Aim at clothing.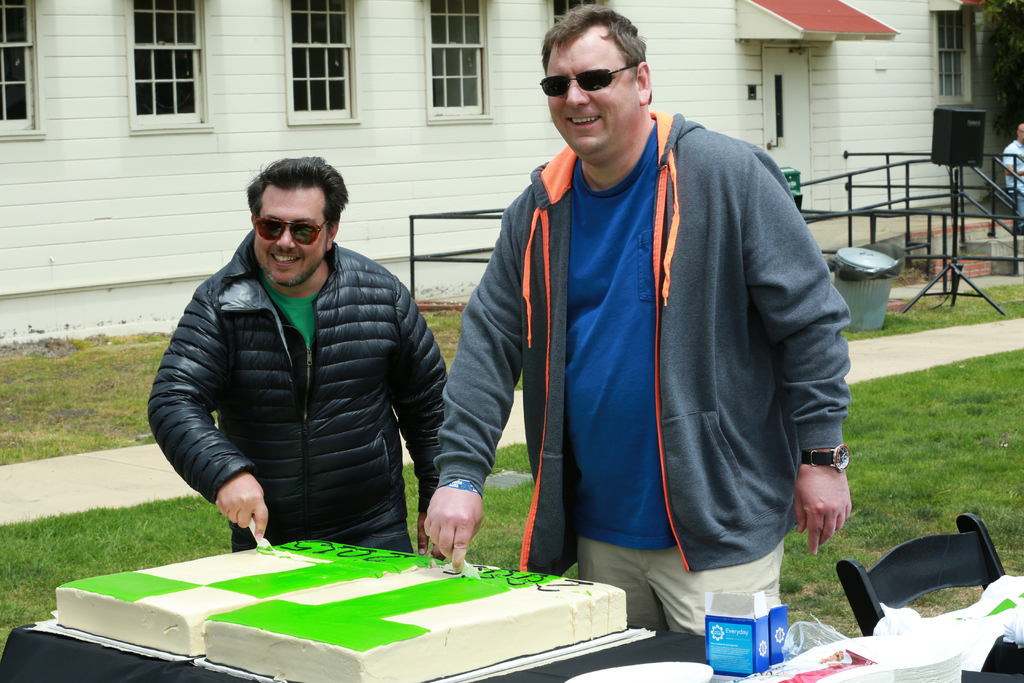
Aimed at [x1=141, y1=222, x2=460, y2=564].
